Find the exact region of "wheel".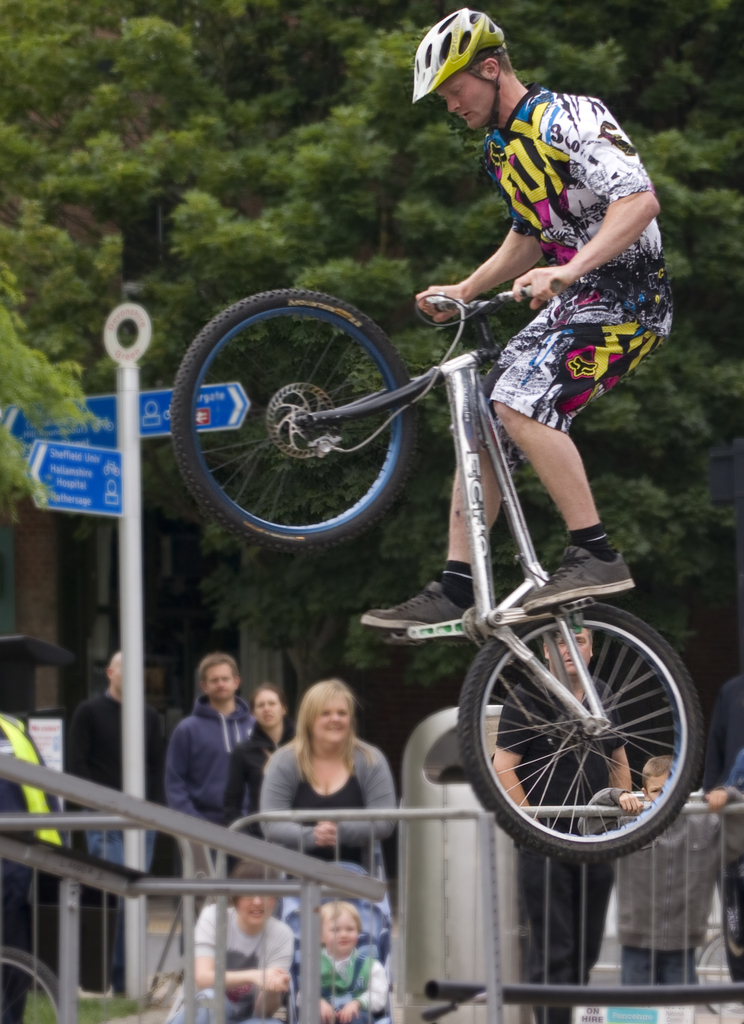
Exact region: 697 932 725 1015.
